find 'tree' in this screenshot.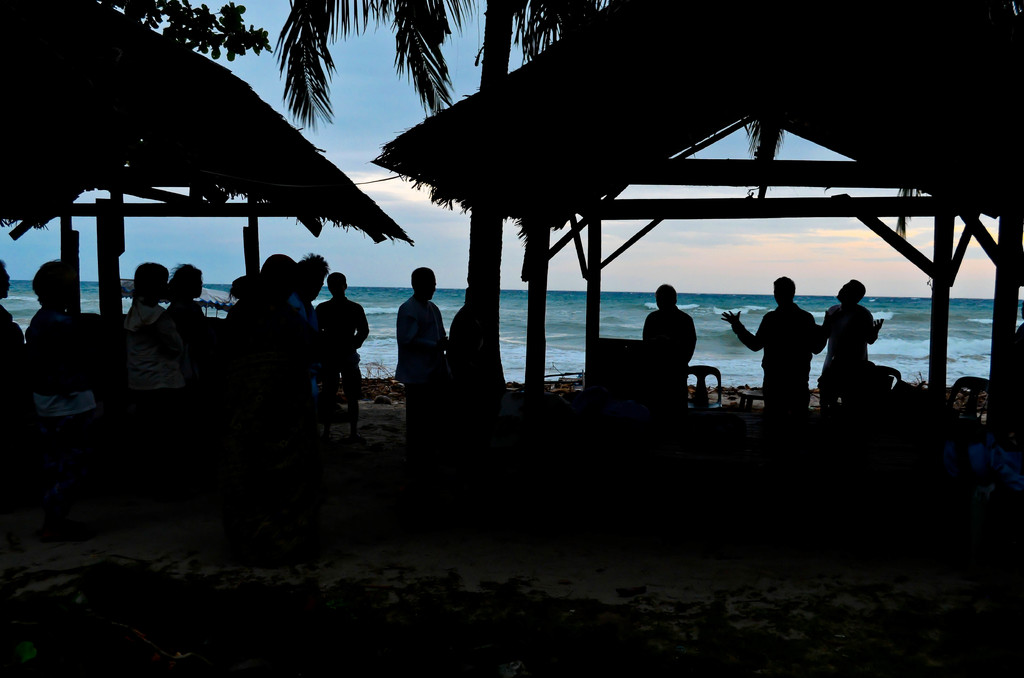
The bounding box for 'tree' is x1=85 y1=0 x2=279 y2=54.
